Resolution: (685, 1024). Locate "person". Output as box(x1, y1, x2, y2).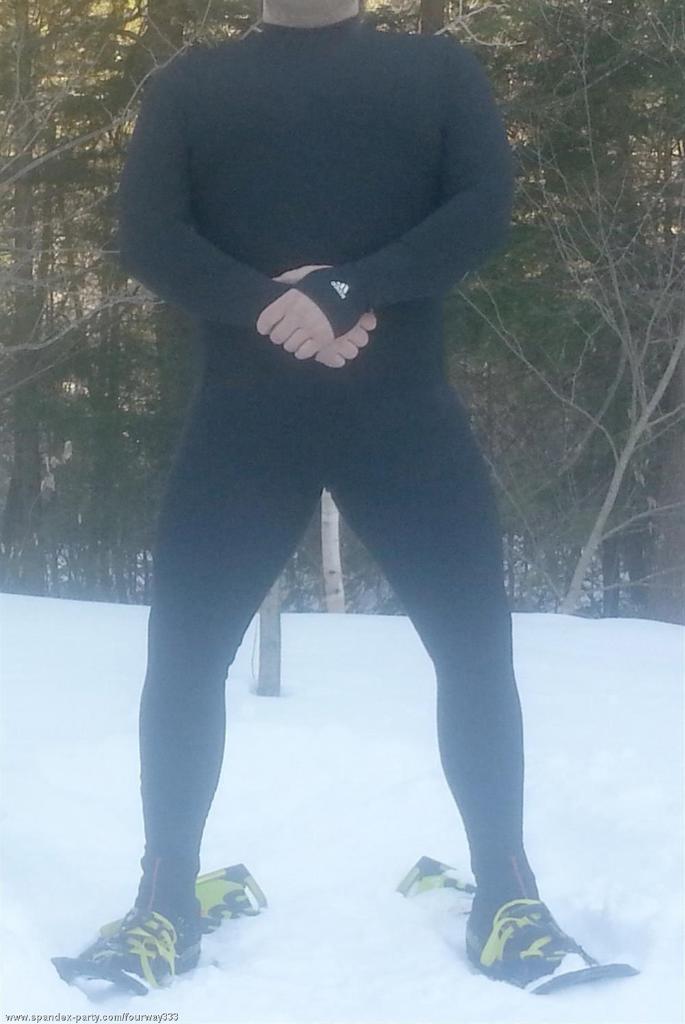
box(84, 0, 577, 985).
